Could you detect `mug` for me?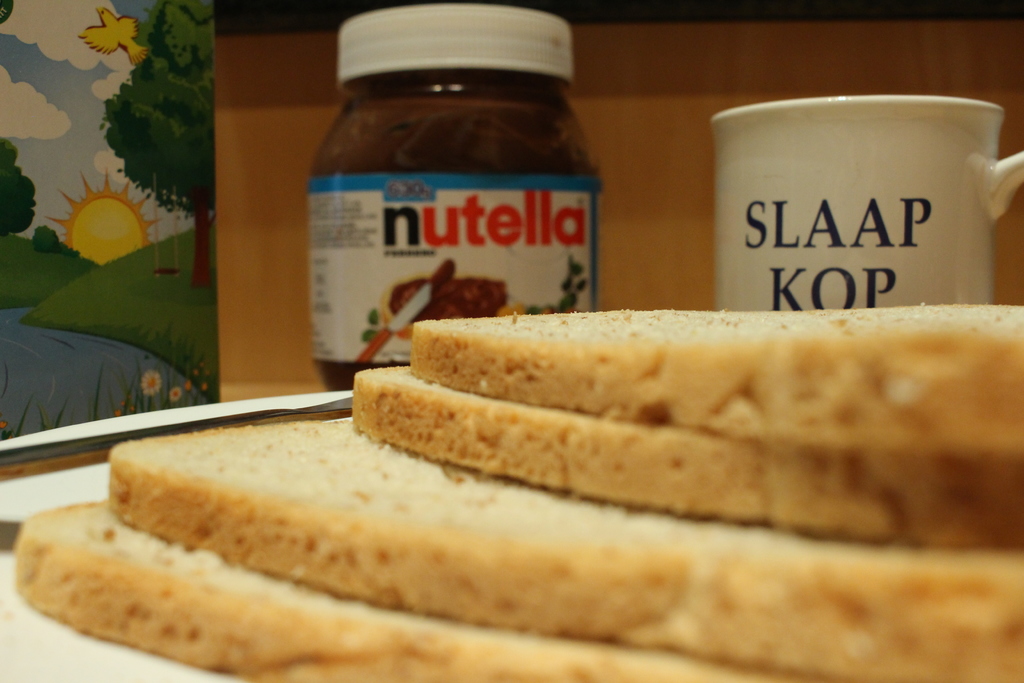
Detection result: {"x1": 711, "y1": 95, "x2": 1023, "y2": 313}.
